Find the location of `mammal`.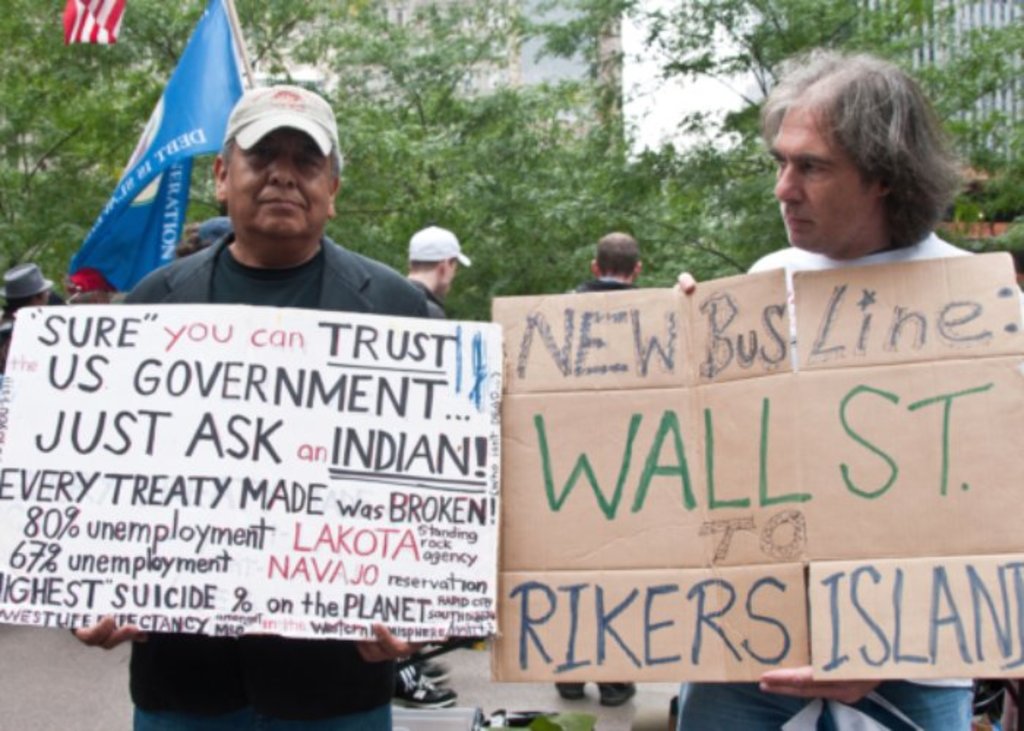
Location: [64, 79, 451, 730].
